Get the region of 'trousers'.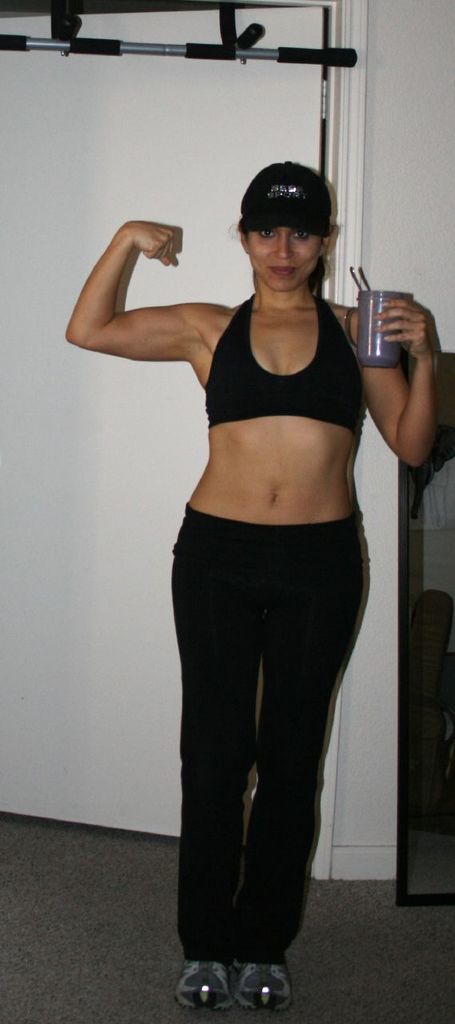
[167, 509, 369, 965].
